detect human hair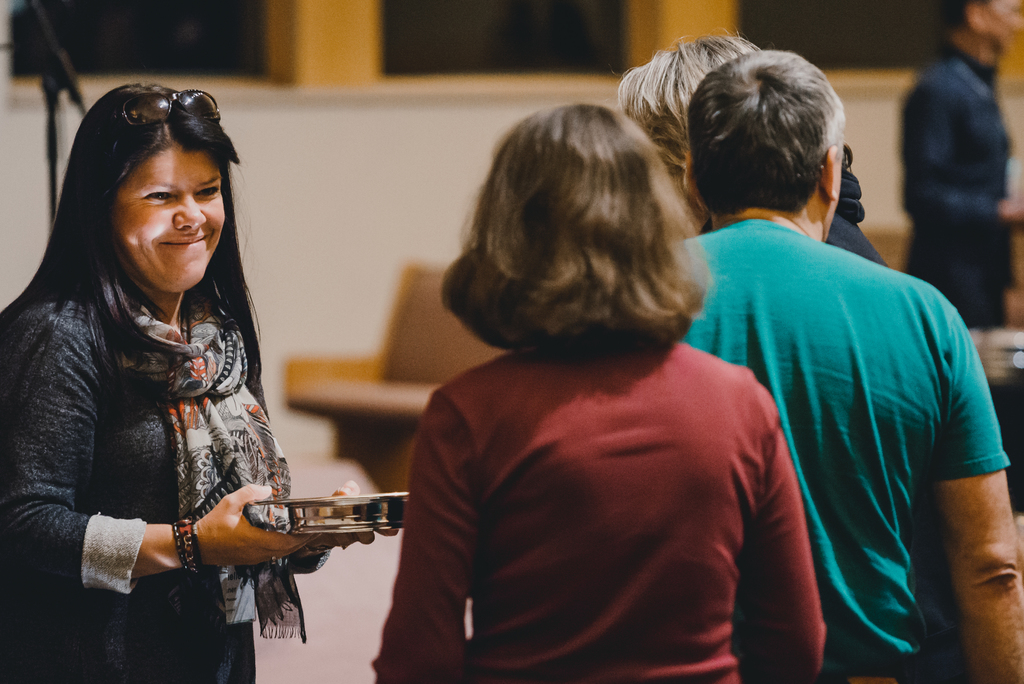
0:79:267:416
